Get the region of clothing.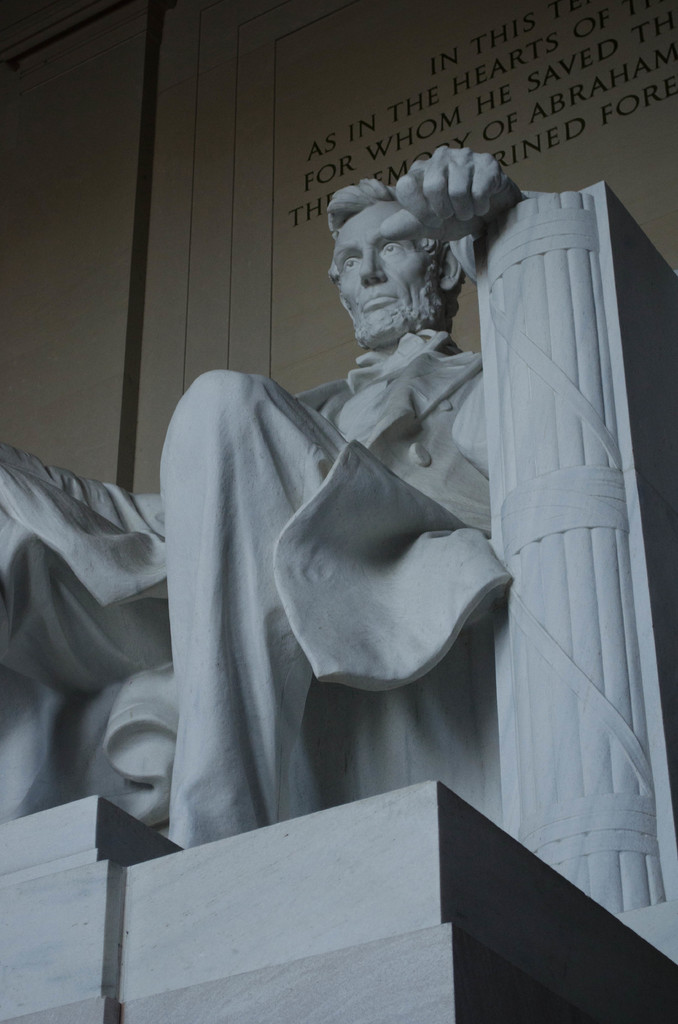
bbox(0, 333, 542, 865).
